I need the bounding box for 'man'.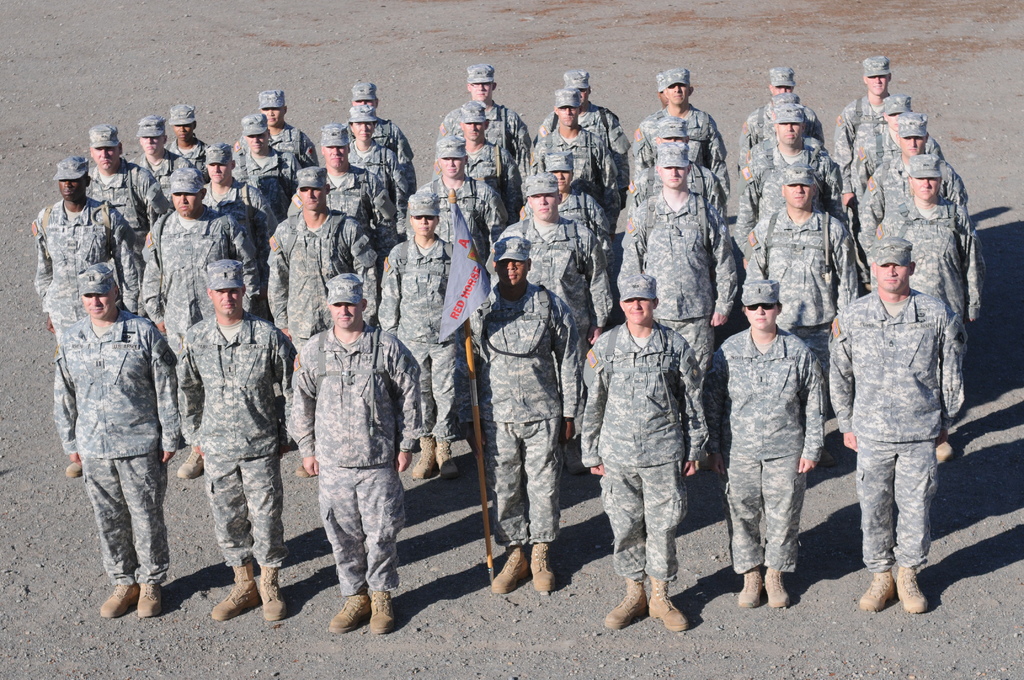
Here it is: (left=646, top=72, right=667, bottom=116).
